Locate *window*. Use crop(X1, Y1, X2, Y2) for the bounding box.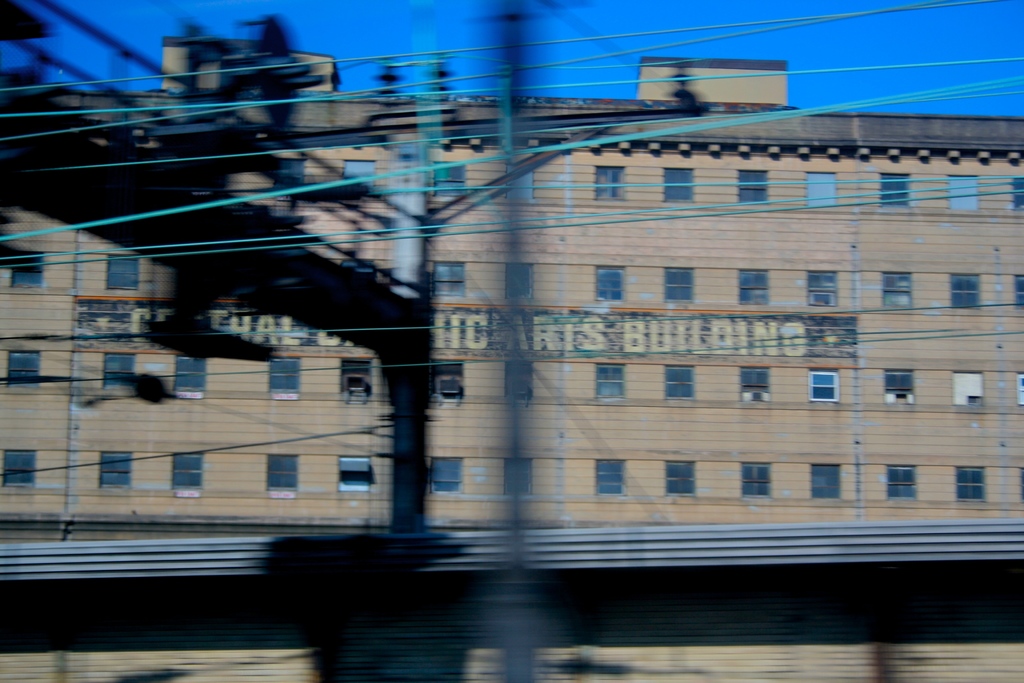
crop(803, 174, 837, 208).
